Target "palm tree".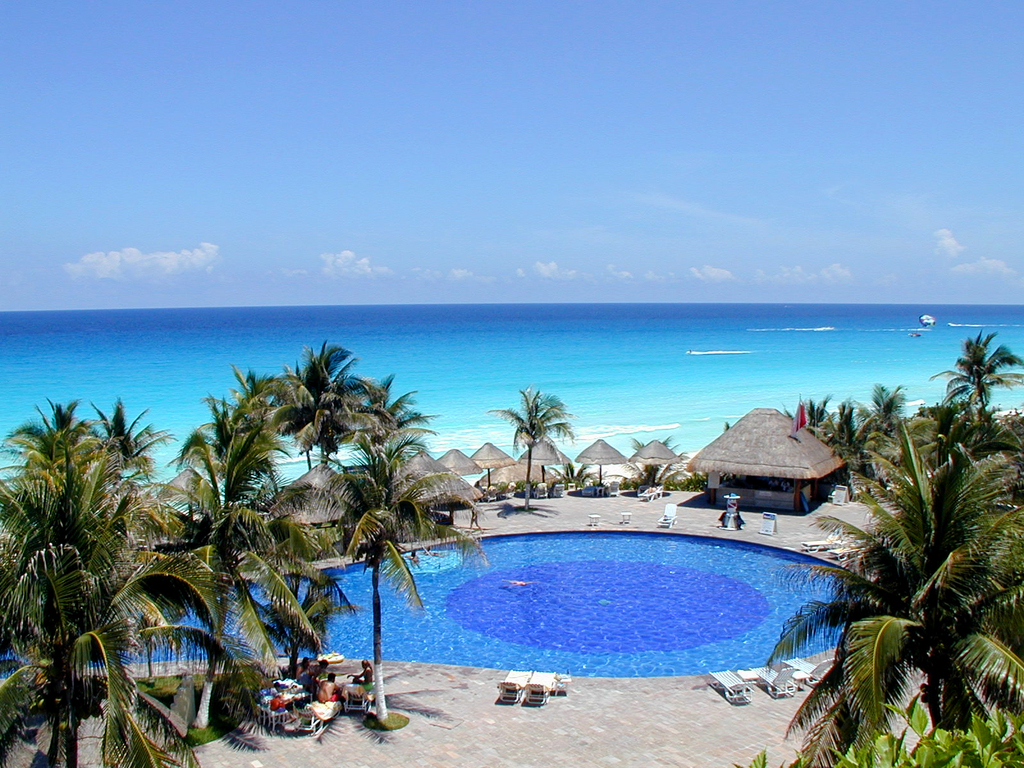
Target region: <box>269,348,380,491</box>.
